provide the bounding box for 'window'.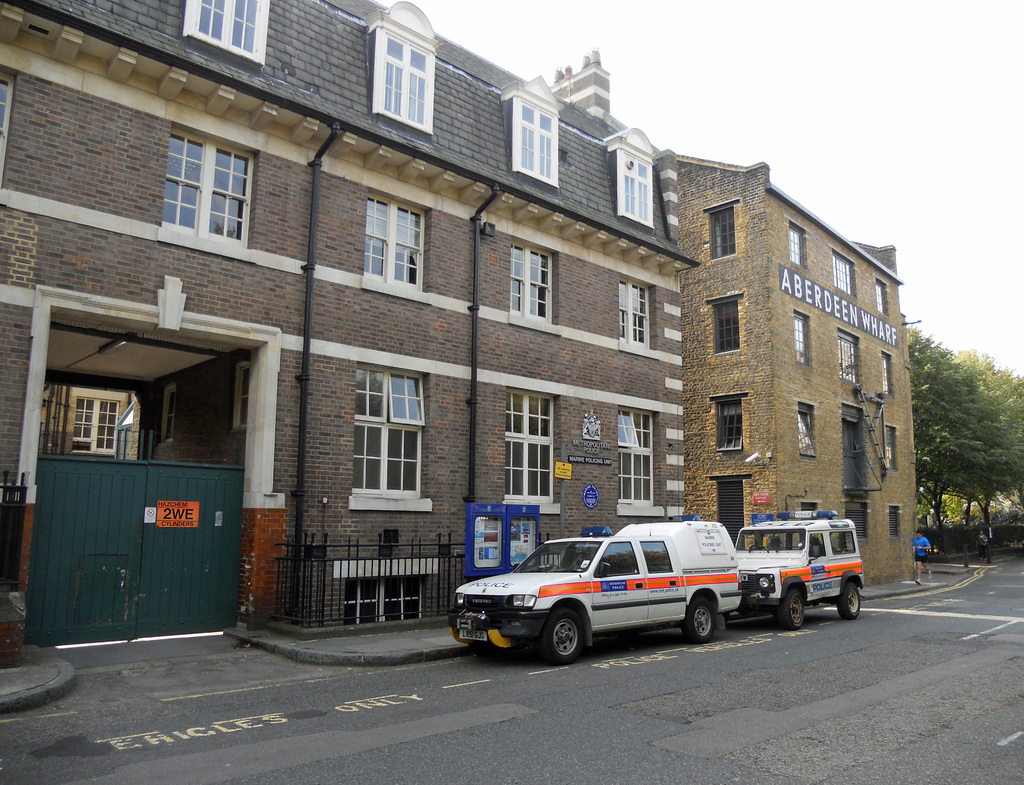
bbox=(845, 501, 870, 539).
